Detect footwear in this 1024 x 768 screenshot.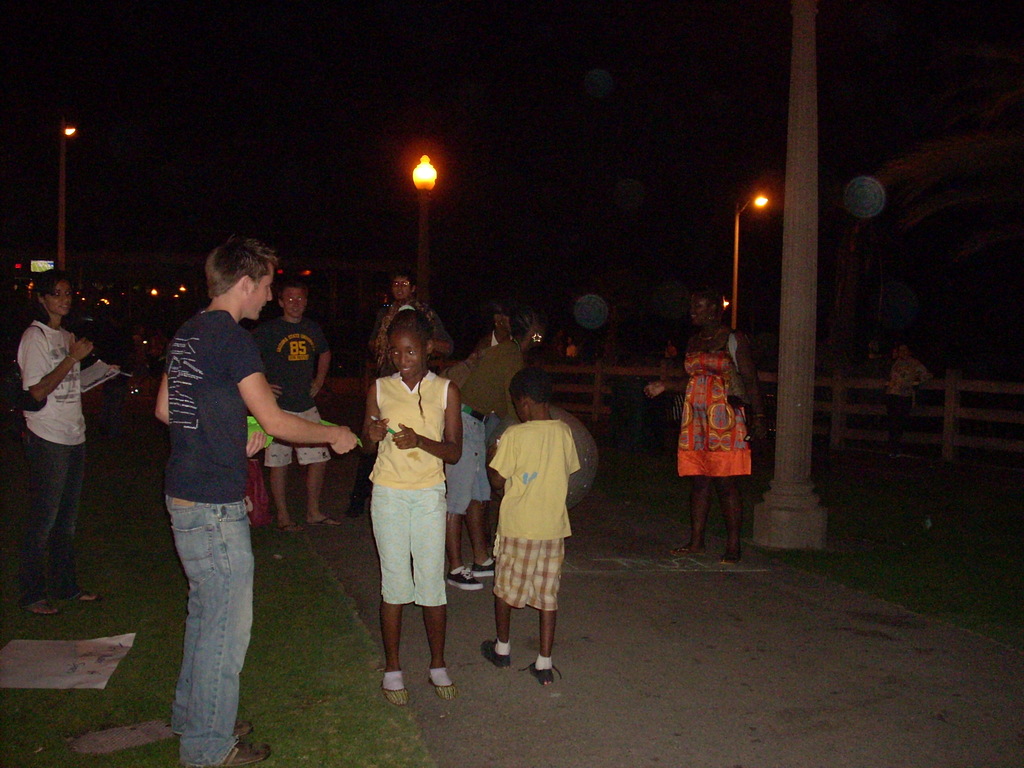
Detection: box=[717, 556, 743, 566].
